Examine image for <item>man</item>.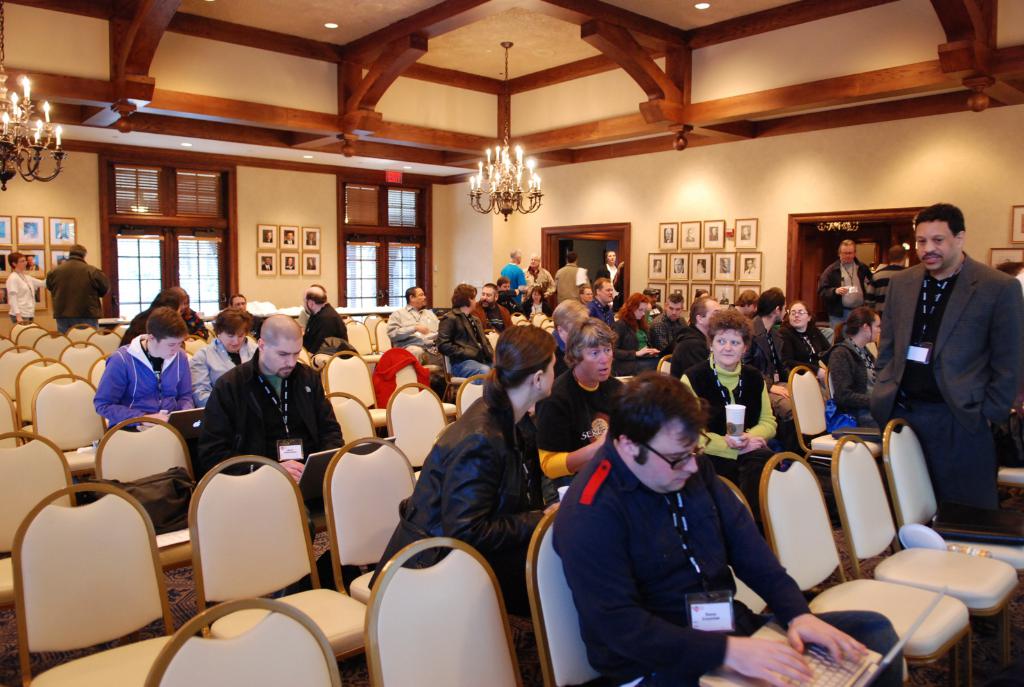
Examination result: Rect(381, 278, 442, 369).
